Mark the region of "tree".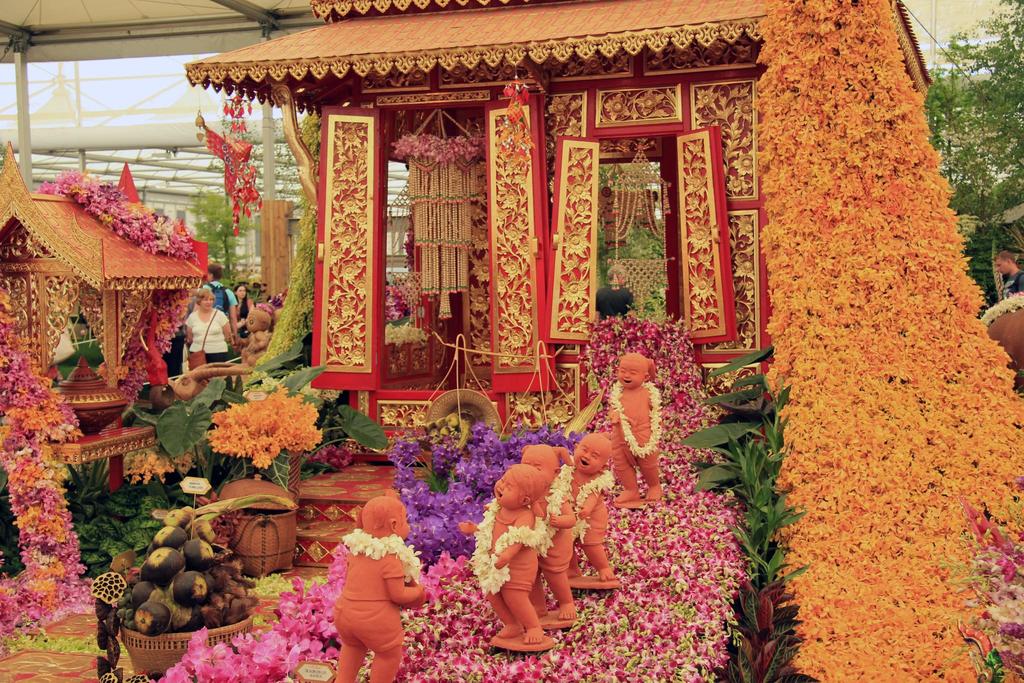
Region: box=[187, 174, 260, 289].
